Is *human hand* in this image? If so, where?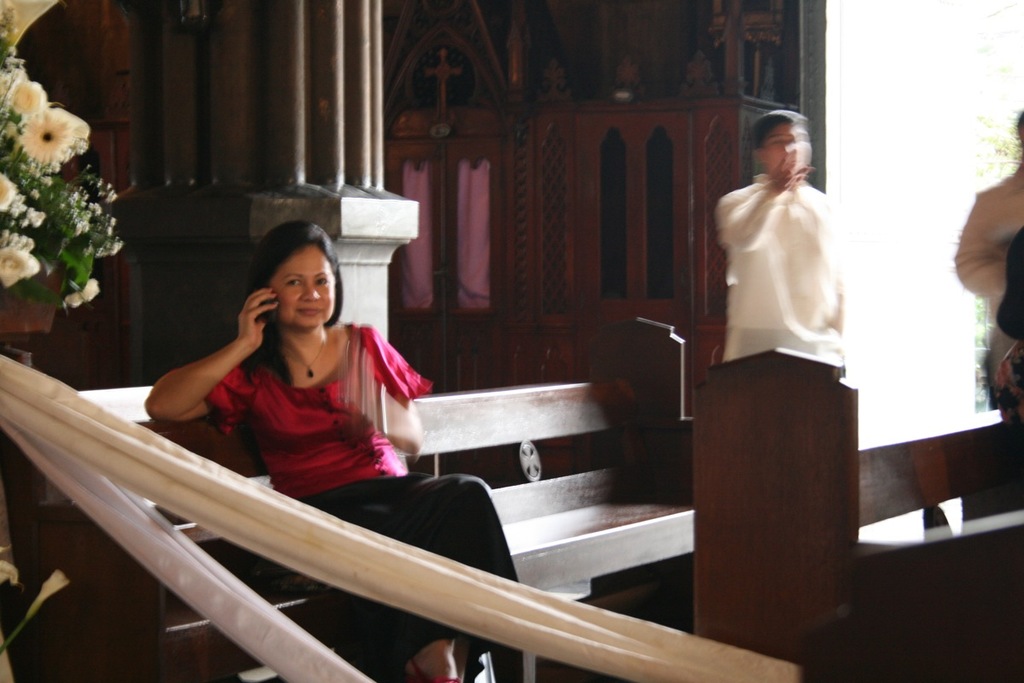
Yes, at box(240, 286, 281, 354).
